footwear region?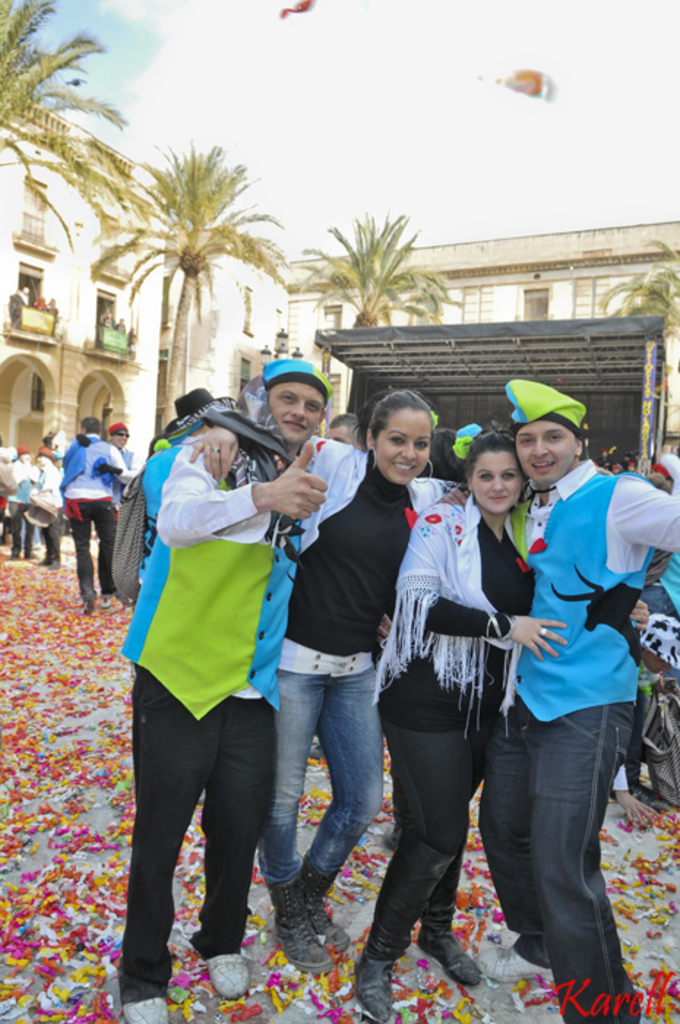
(415, 925, 481, 986)
